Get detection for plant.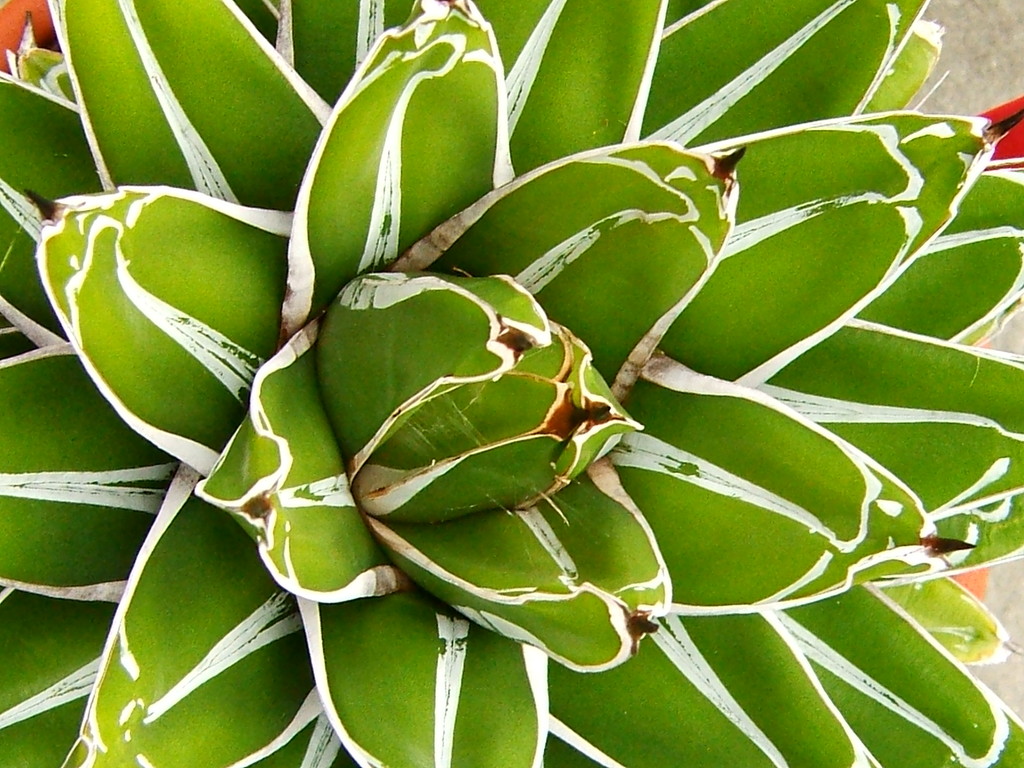
Detection: 0 11 1023 767.
